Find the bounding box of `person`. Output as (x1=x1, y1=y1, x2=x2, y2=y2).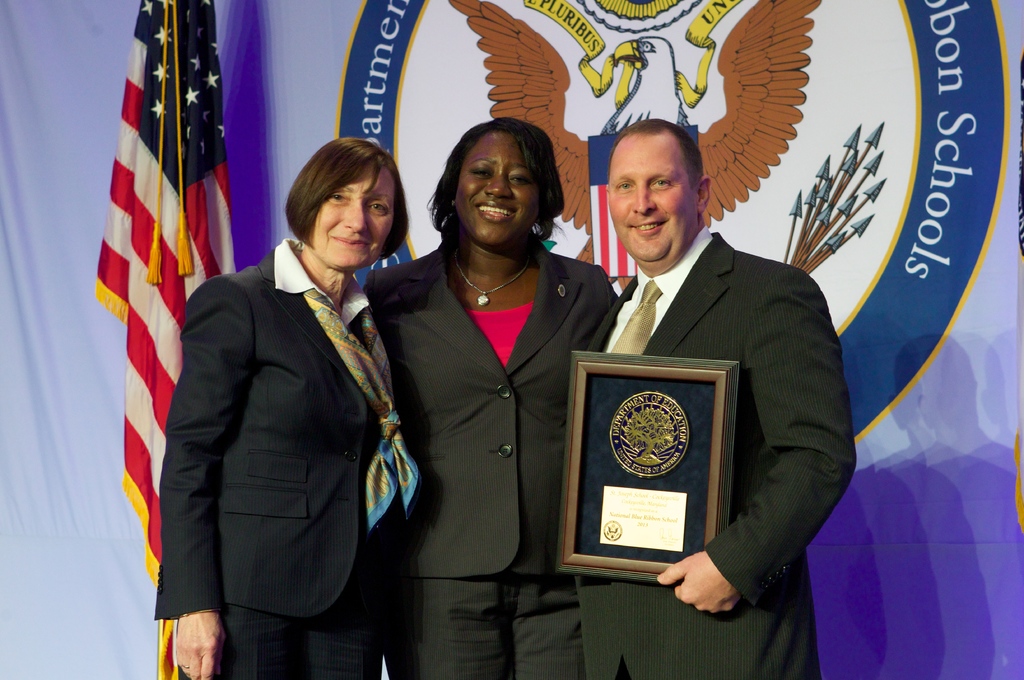
(x1=152, y1=130, x2=434, y2=679).
